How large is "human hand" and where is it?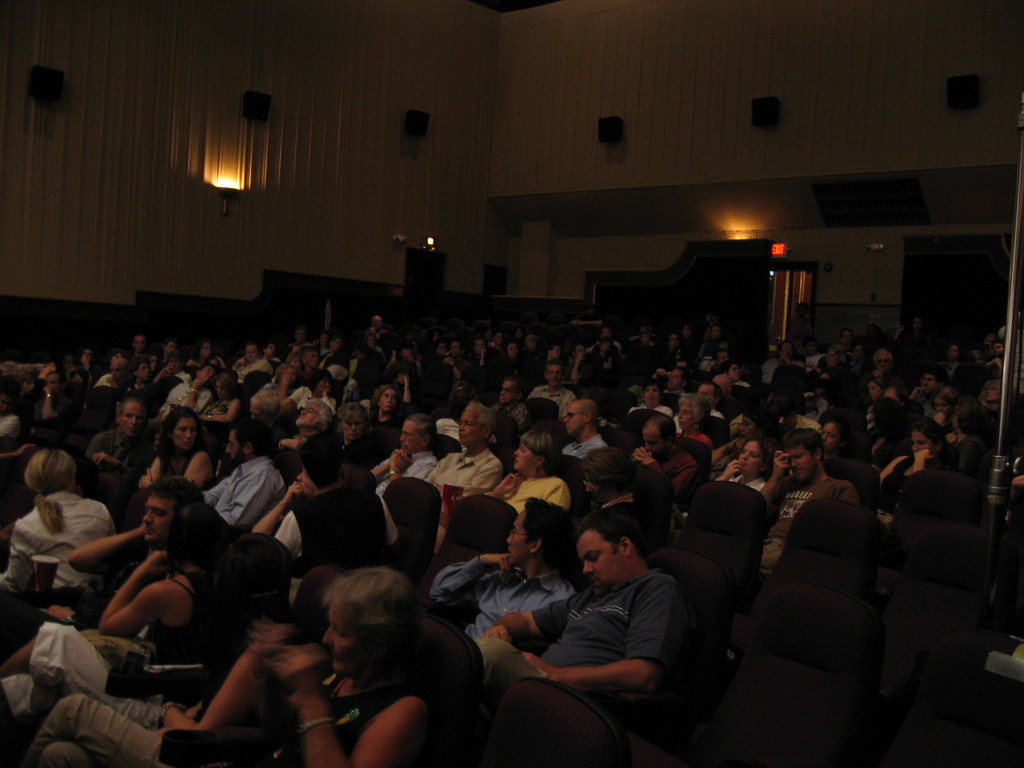
Bounding box: 15,444,36,458.
